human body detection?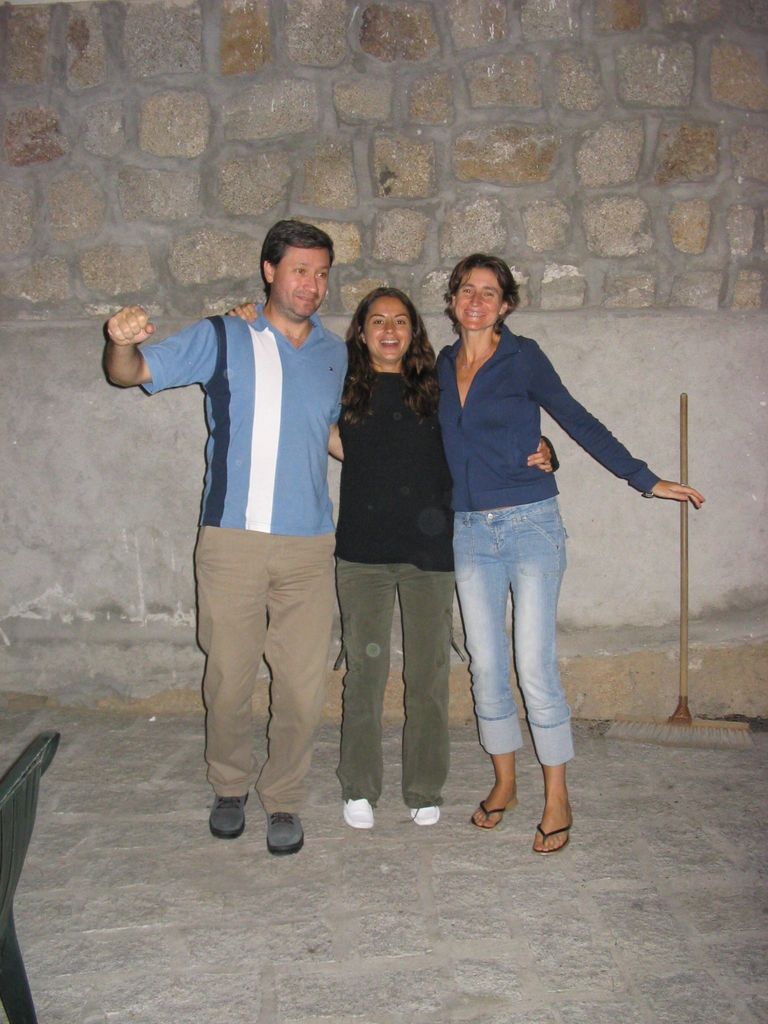
[222,305,556,830]
